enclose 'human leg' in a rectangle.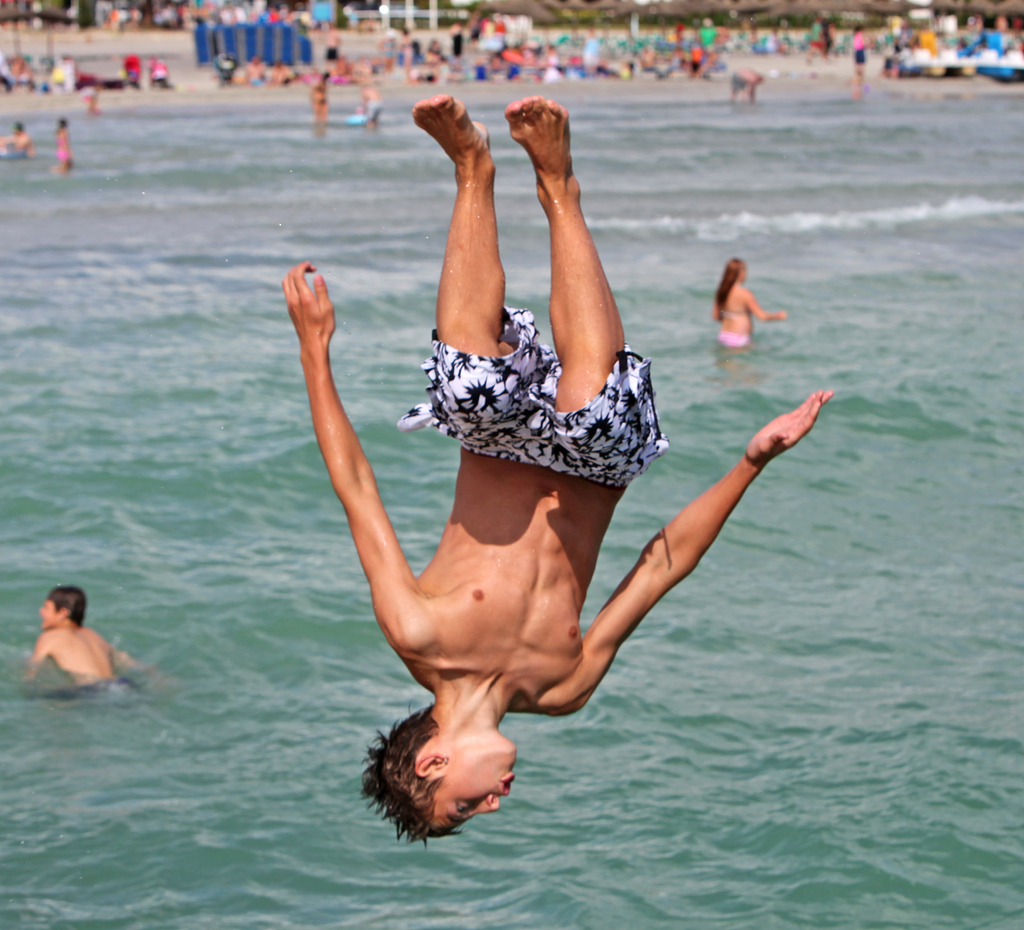
BBox(511, 100, 669, 487).
